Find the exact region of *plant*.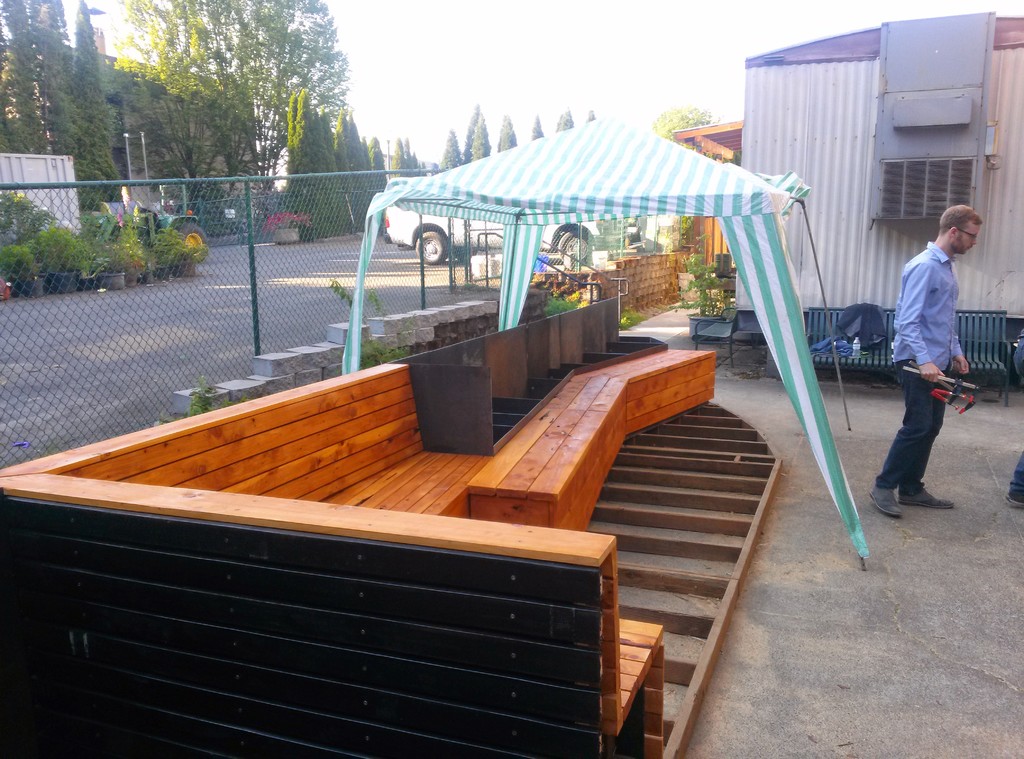
Exact region: (328, 274, 394, 326).
